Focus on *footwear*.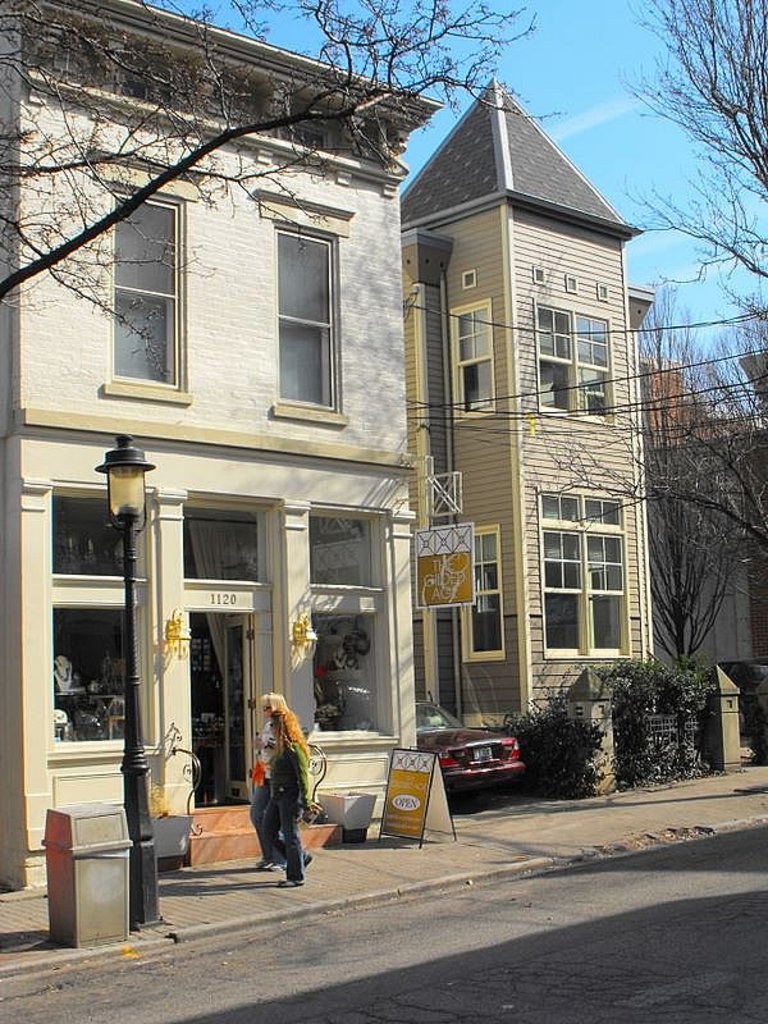
Focused at 280 874 314 890.
